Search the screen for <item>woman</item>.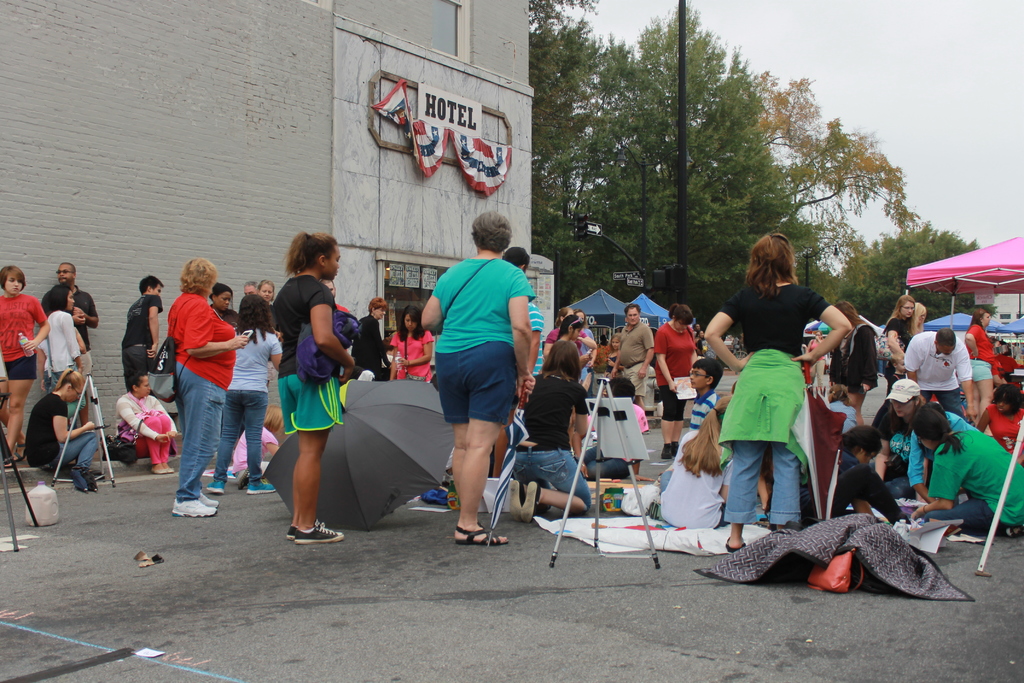
Found at bbox=(388, 299, 433, 379).
